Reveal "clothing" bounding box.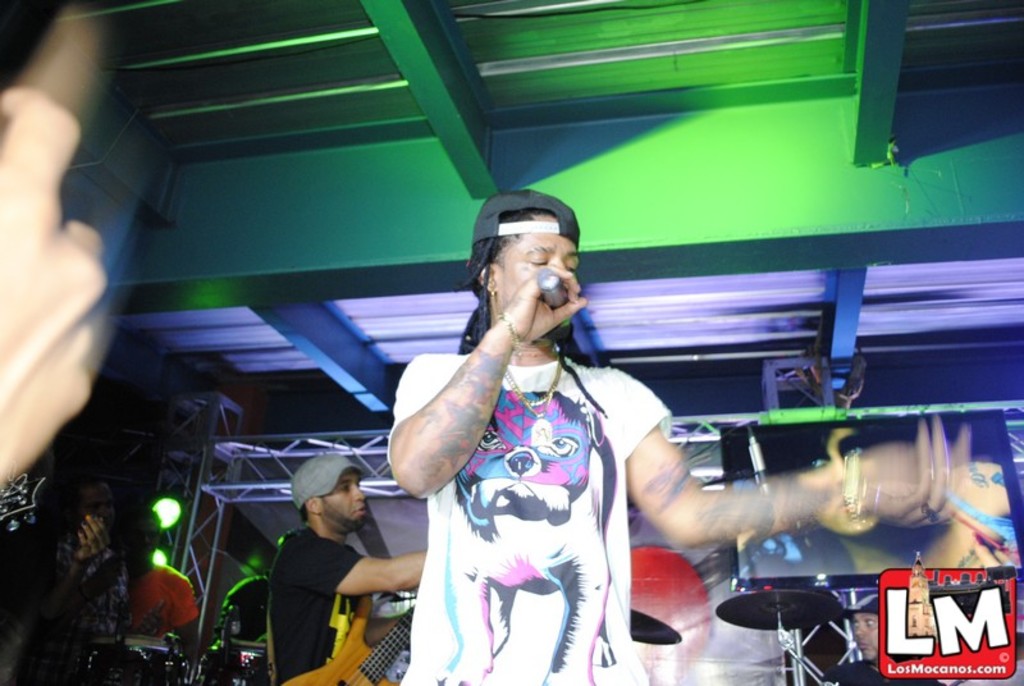
Revealed: box(58, 535, 134, 659).
